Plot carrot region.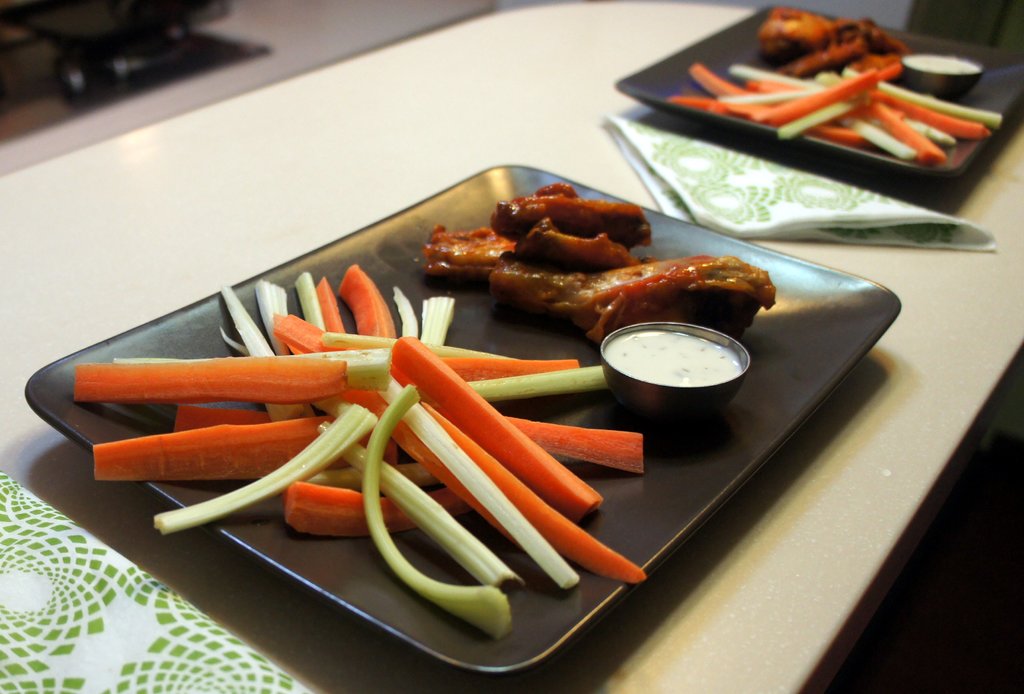
Plotted at 74:354:353:405.
